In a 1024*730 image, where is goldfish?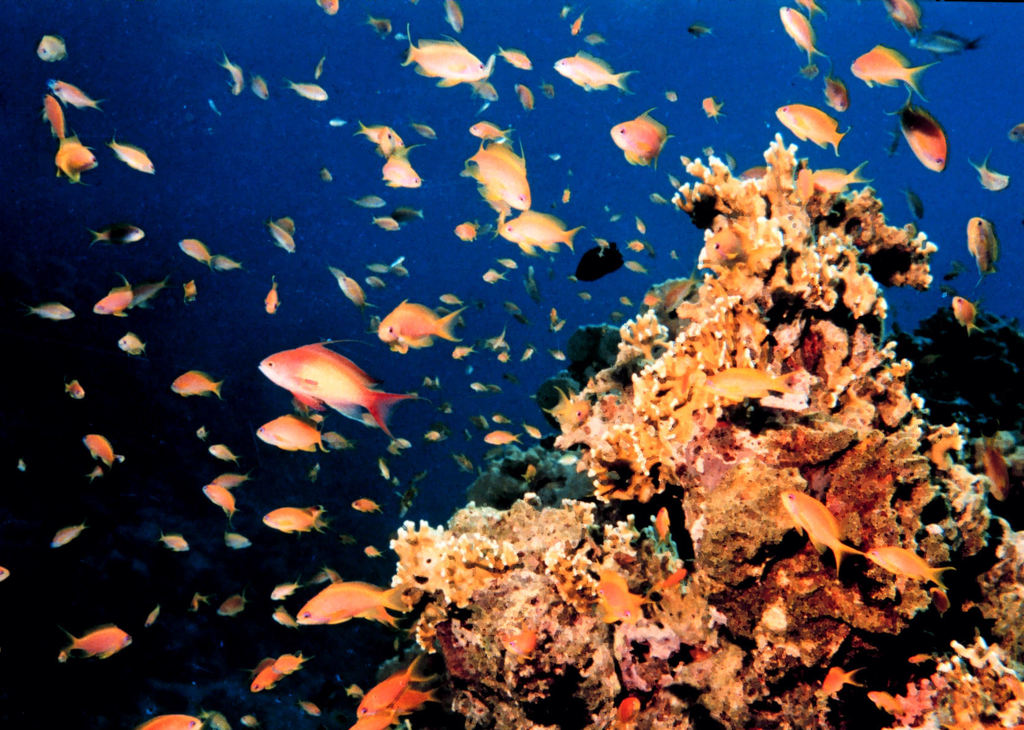
x1=410, y1=119, x2=435, y2=139.
